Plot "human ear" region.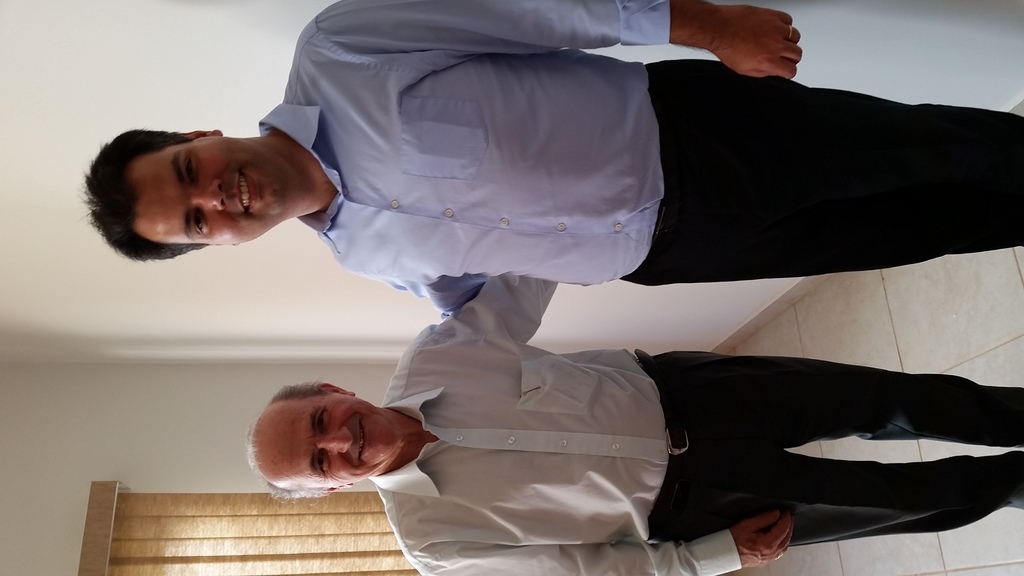
Plotted at bbox=(312, 383, 354, 396).
